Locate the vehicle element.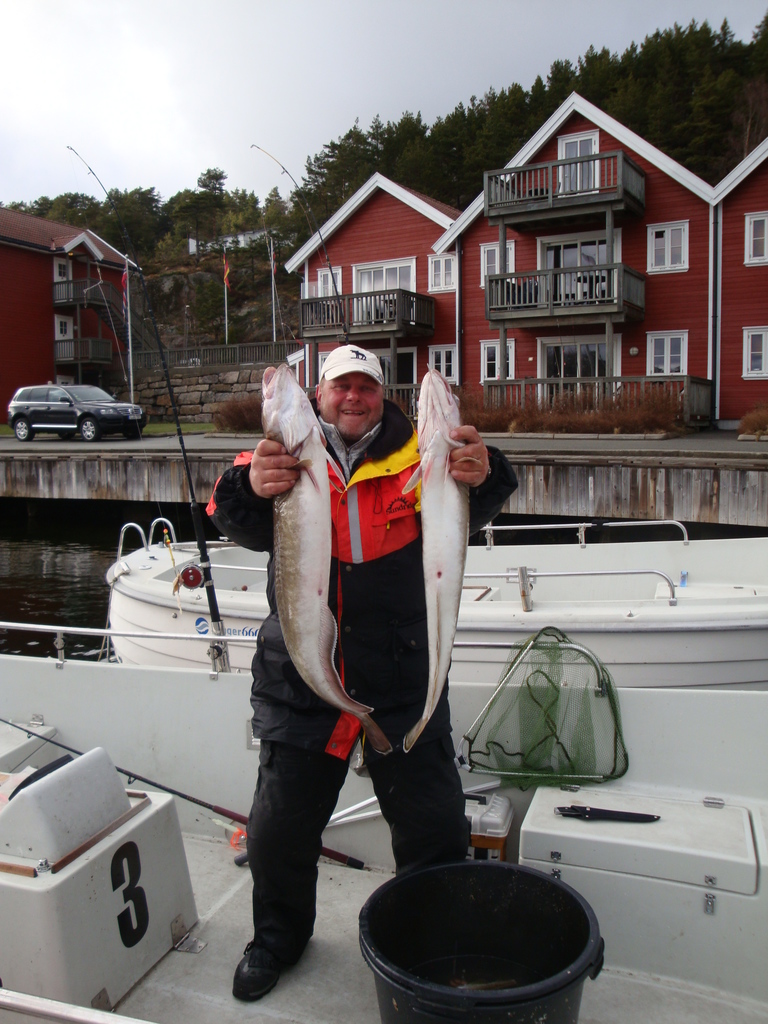
Element bbox: locate(6, 380, 143, 441).
